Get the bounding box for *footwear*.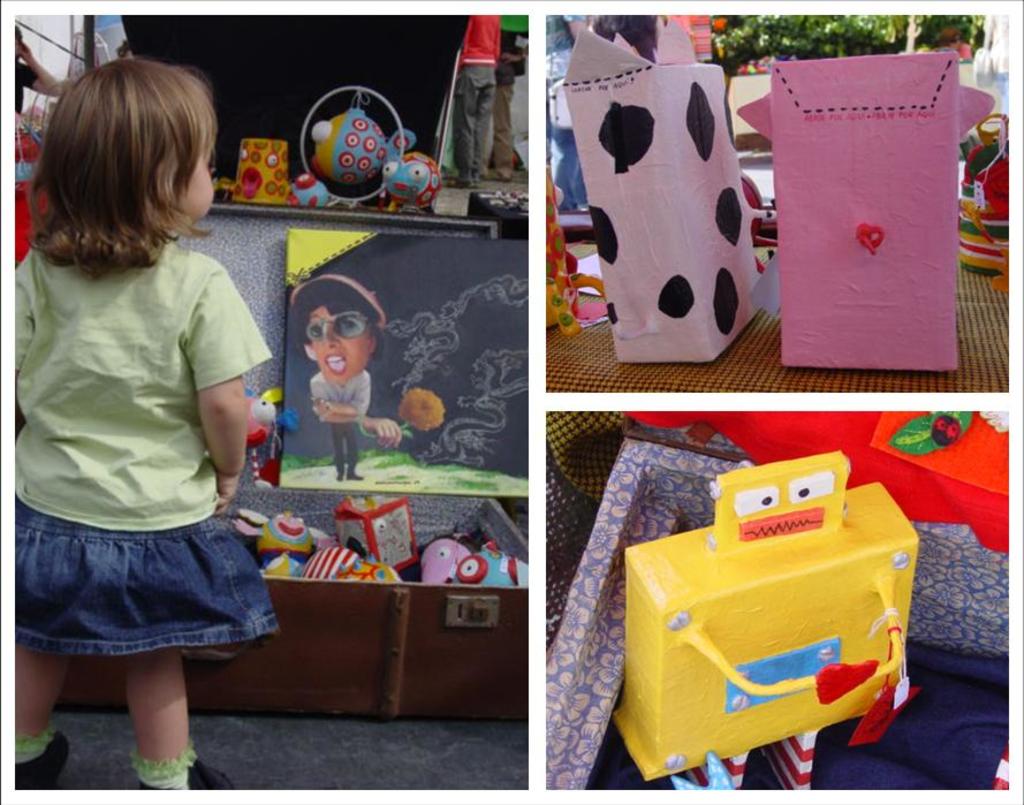
{"x1": 134, "y1": 752, "x2": 238, "y2": 798}.
